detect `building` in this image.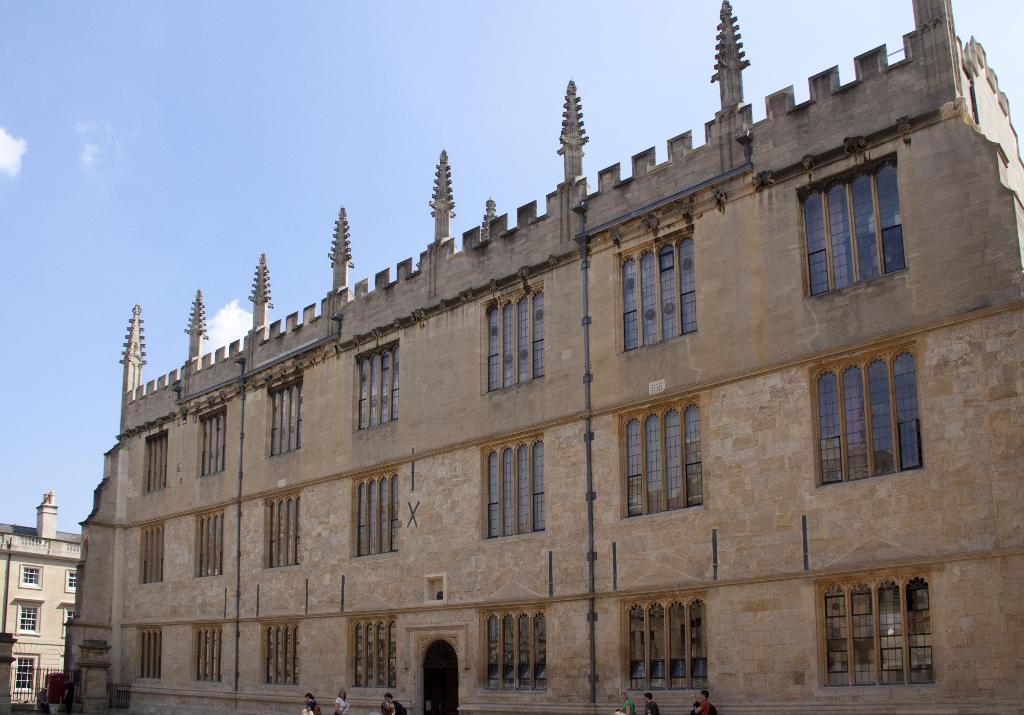
Detection: rect(61, 0, 1023, 714).
